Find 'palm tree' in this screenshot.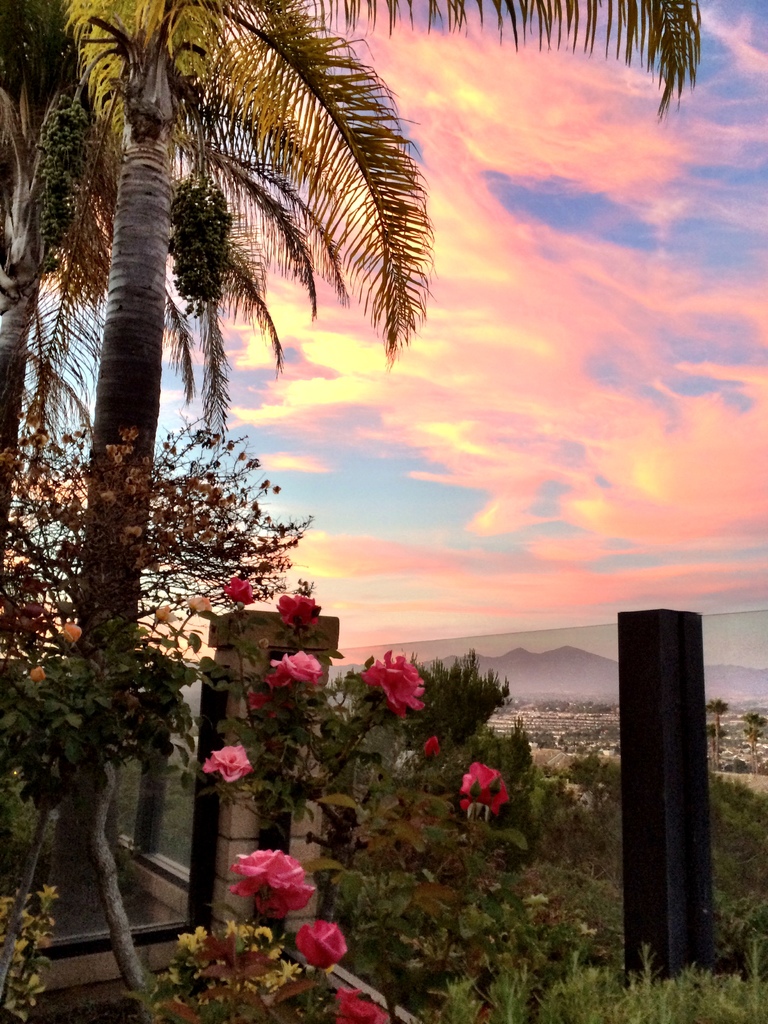
The bounding box for 'palm tree' is rect(0, 0, 292, 638).
